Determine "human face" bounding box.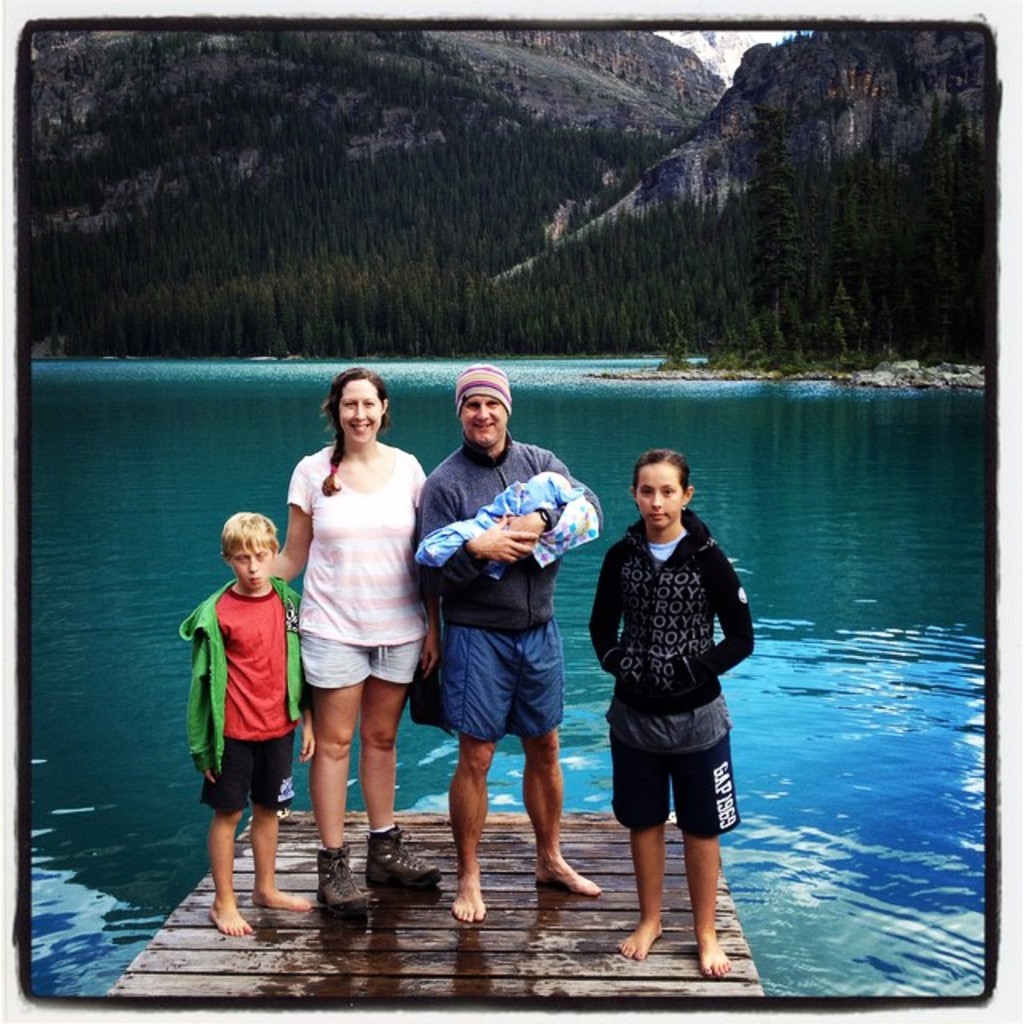
Determined: region(234, 546, 272, 582).
